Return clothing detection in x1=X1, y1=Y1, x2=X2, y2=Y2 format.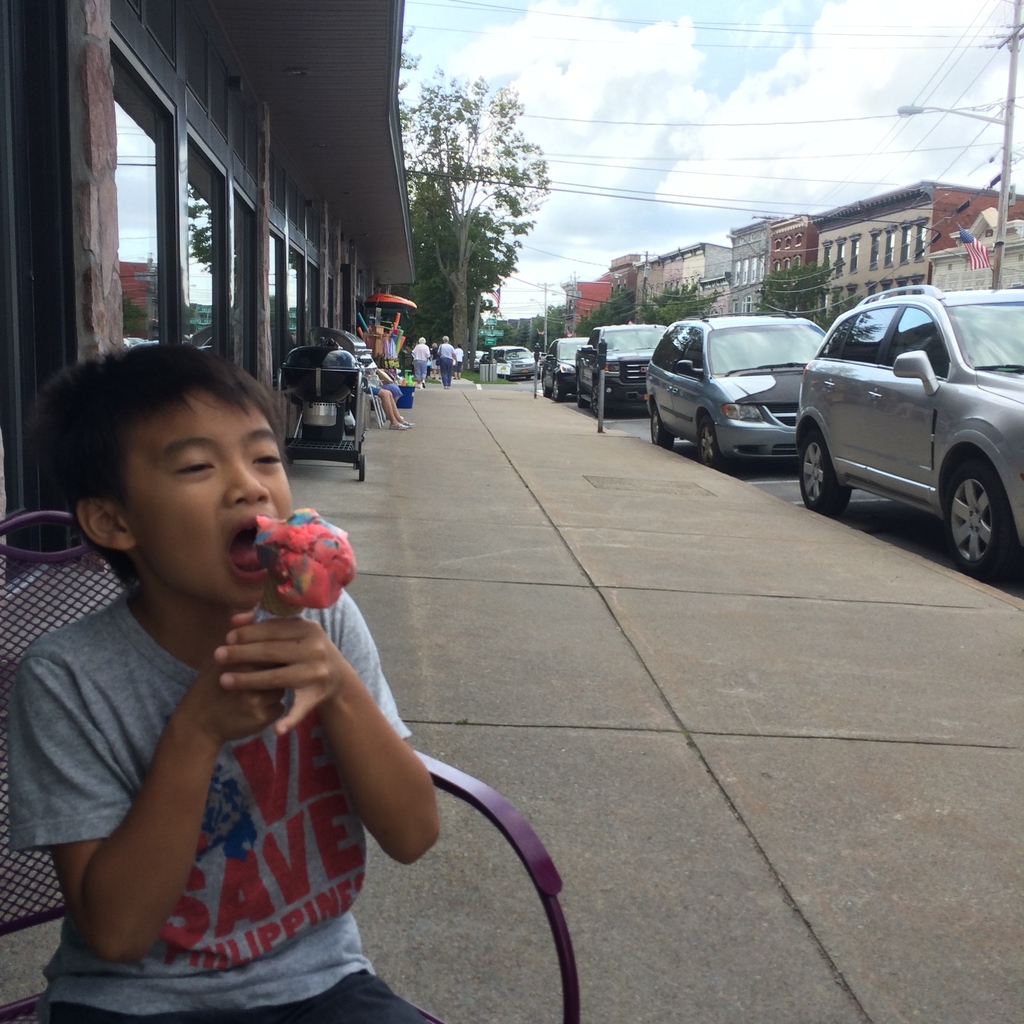
x1=378, y1=321, x2=402, y2=373.
